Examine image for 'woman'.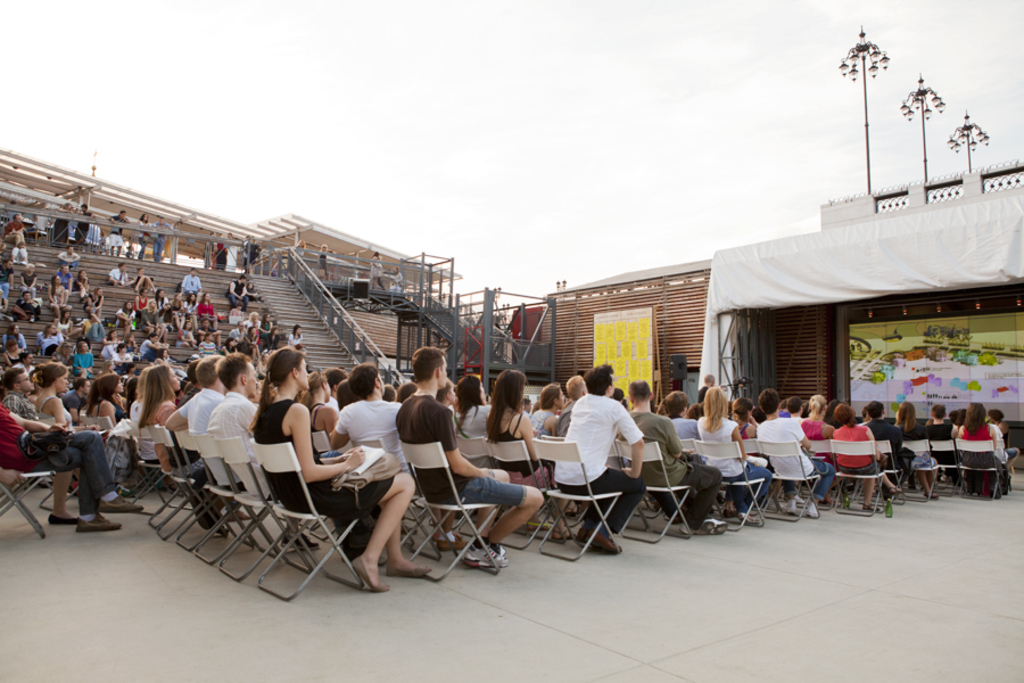
Examination result: crop(250, 348, 436, 592).
